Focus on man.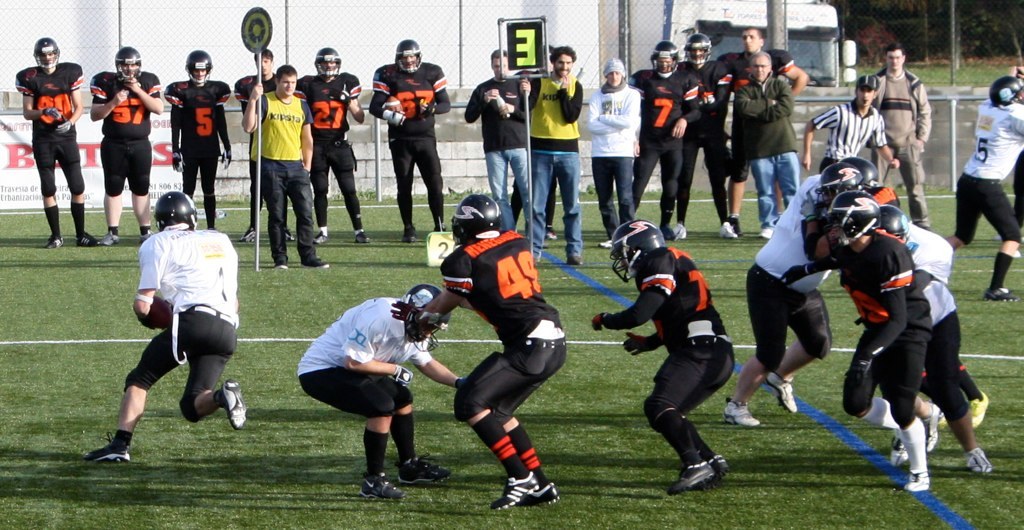
Focused at (732, 51, 805, 241).
